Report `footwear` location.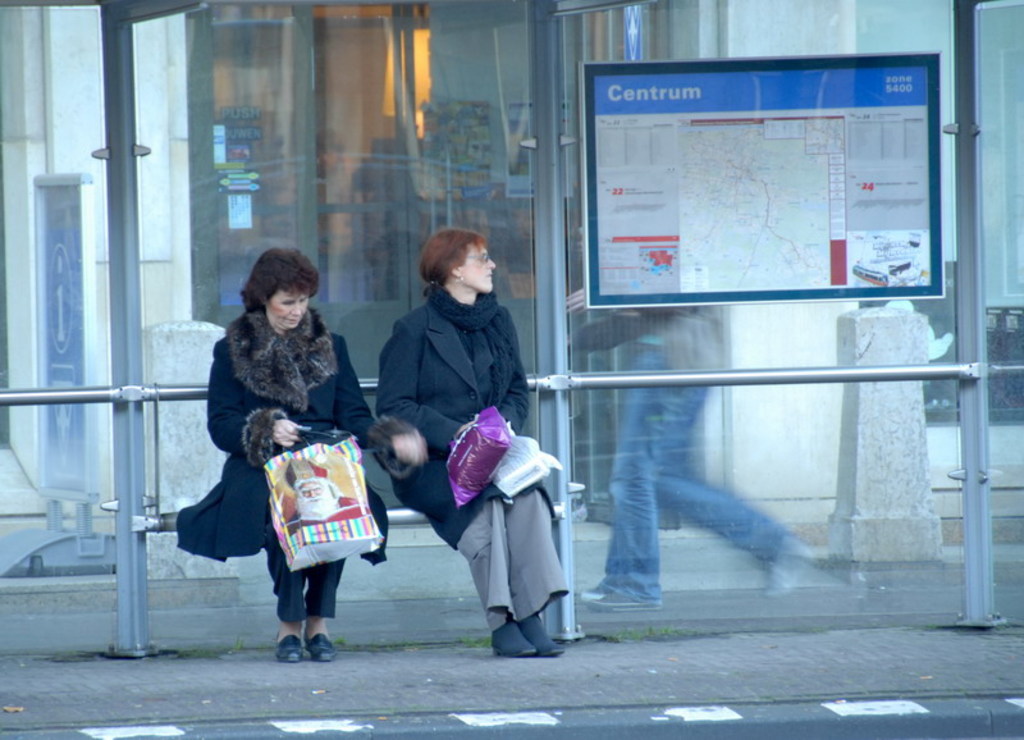
Report: region(521, 609, 564, 657).
